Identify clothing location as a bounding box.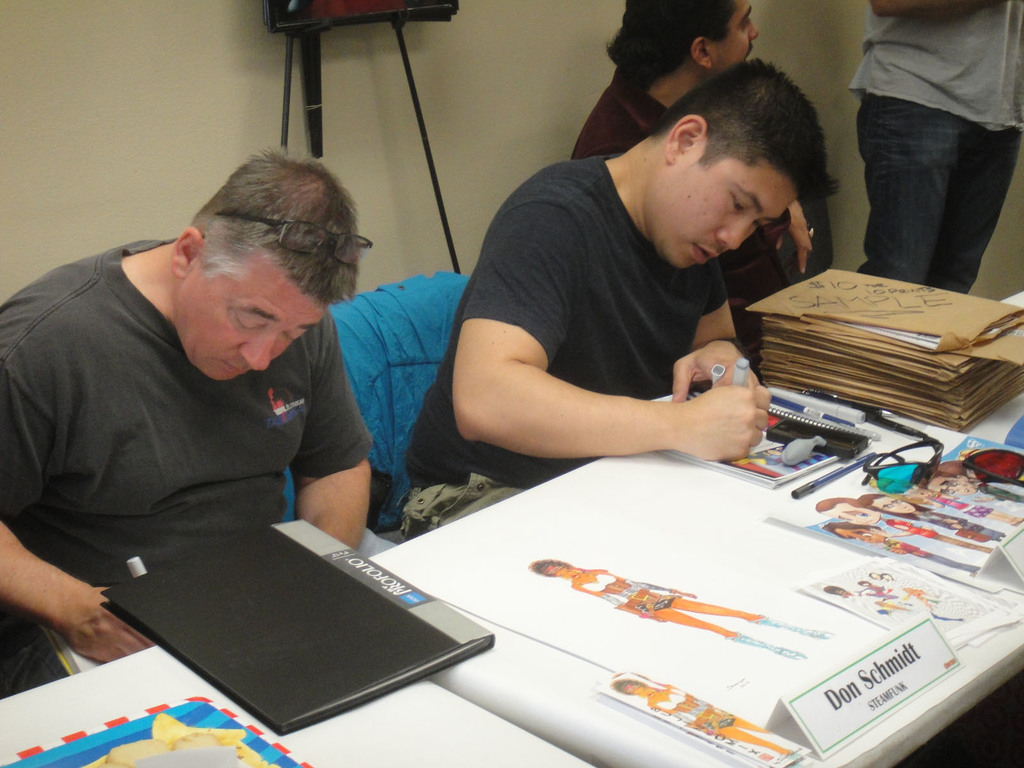
box(396, 150, 730, 536).
